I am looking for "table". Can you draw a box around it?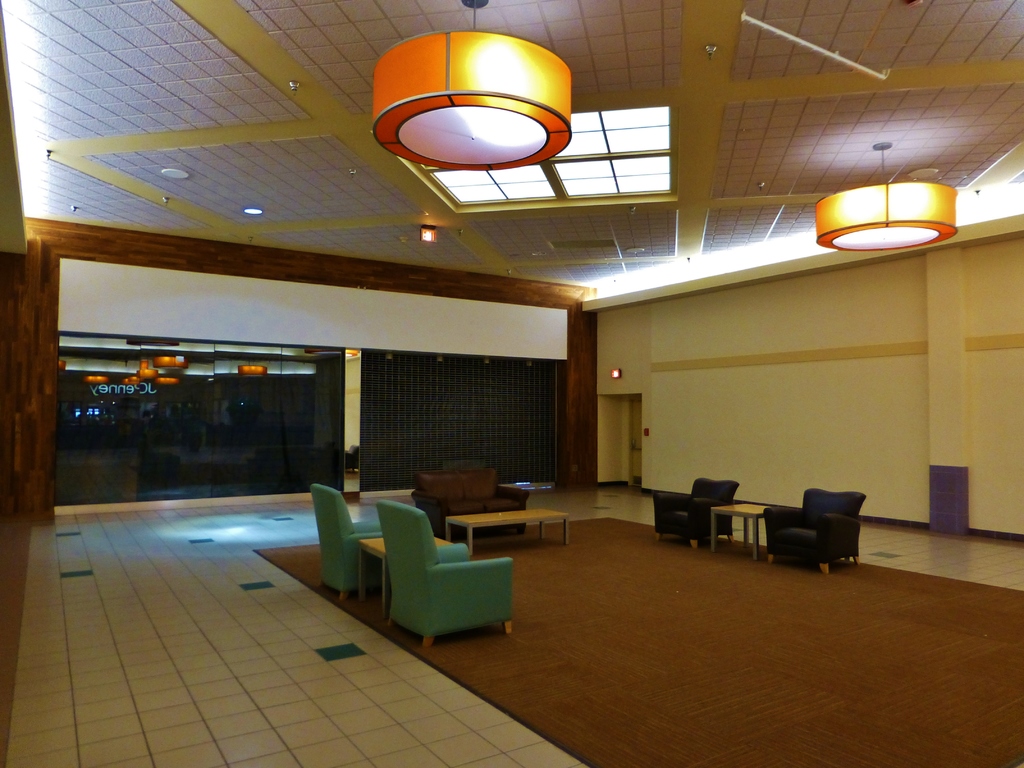
Sure, the bounding box is (474, 504, 580, 568).
